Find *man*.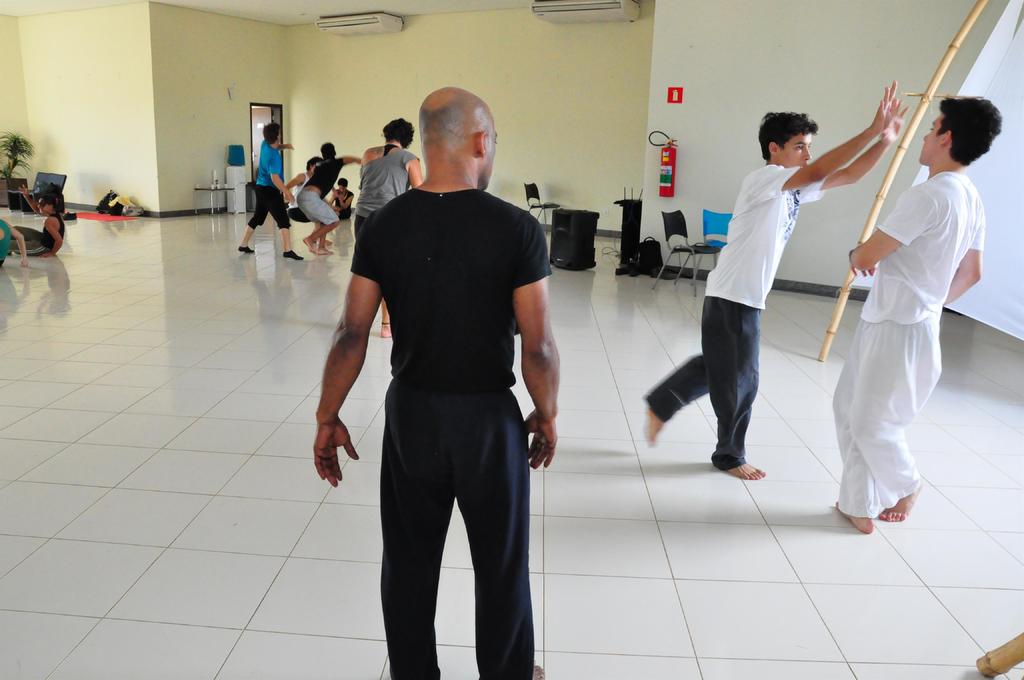
(824,93,990,537).
